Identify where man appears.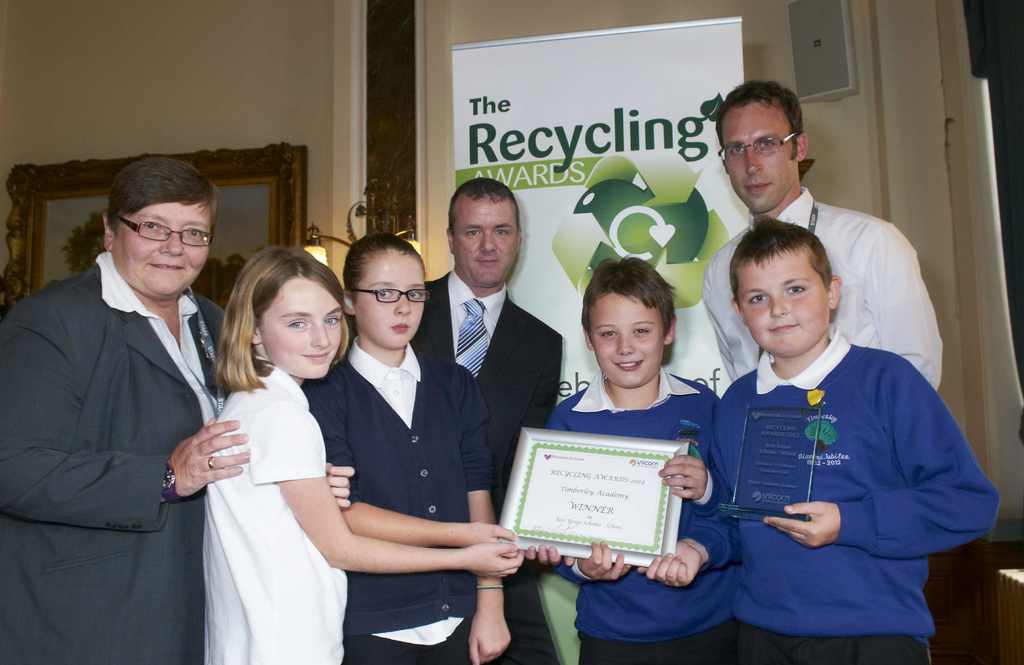
Appears at [407,178,566,664].
